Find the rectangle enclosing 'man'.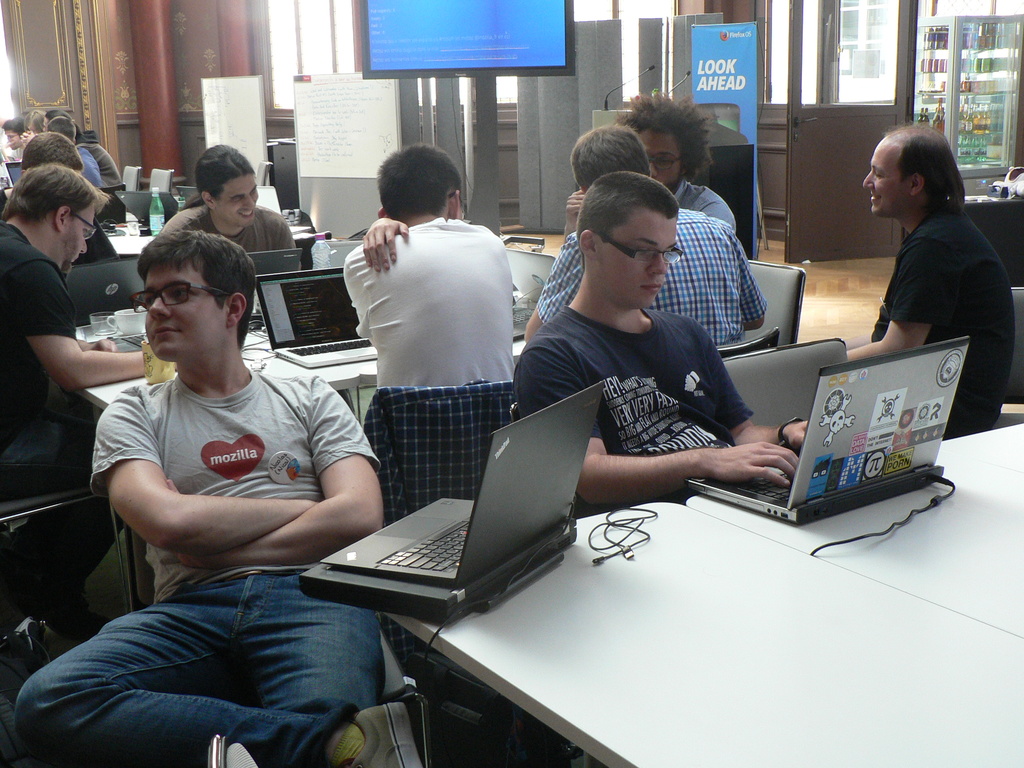
<region>49, 114, 99, 192</region>.
